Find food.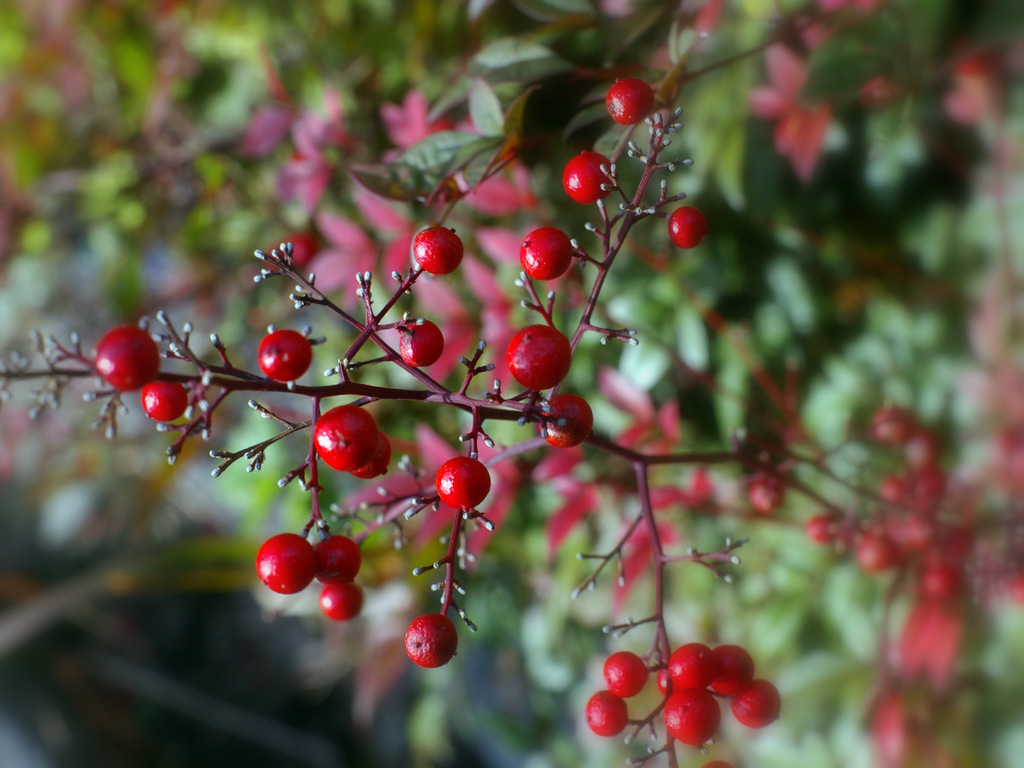
select_region(727, 678, 783, 733).
